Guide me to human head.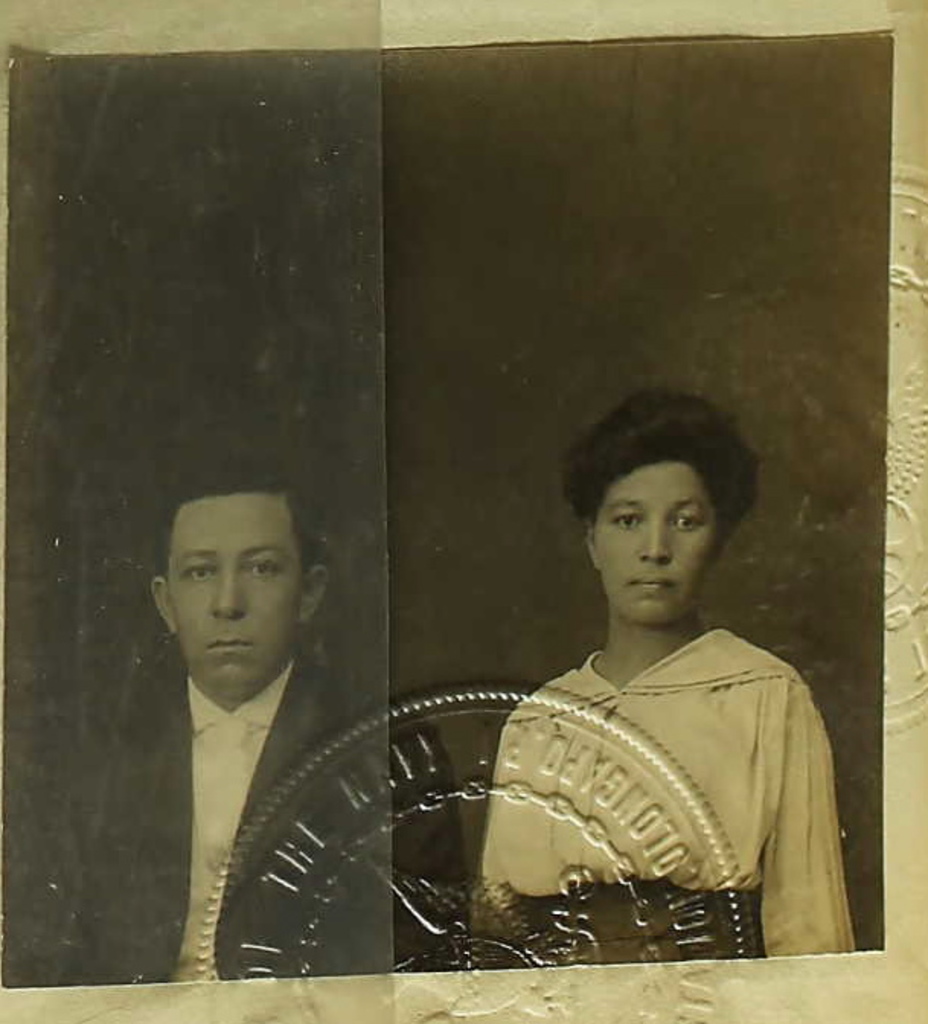
Guidance: box=[585, 396, 718, 631].
